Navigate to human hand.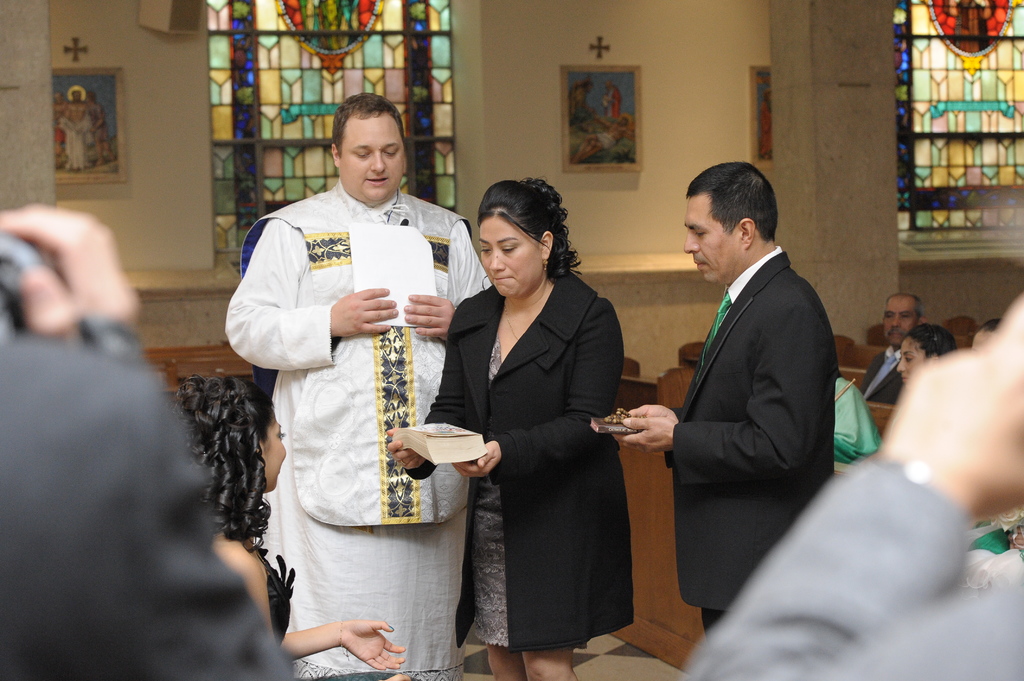
Navigation target: 452, 438, 500, 479.
